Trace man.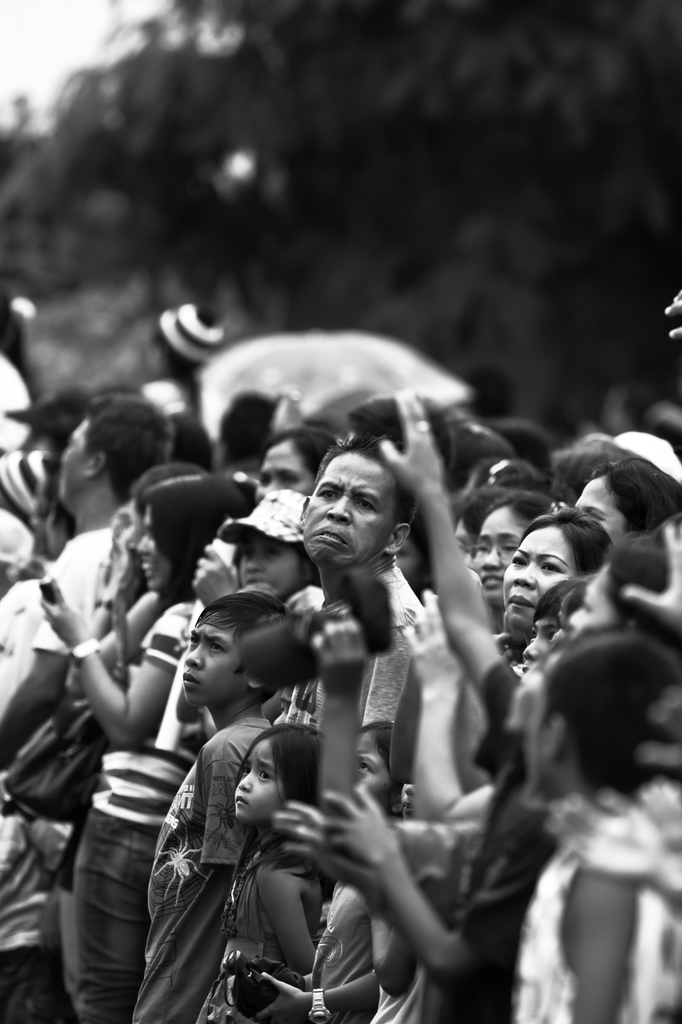
Traced to BBox(260, 430, 443, 747).
